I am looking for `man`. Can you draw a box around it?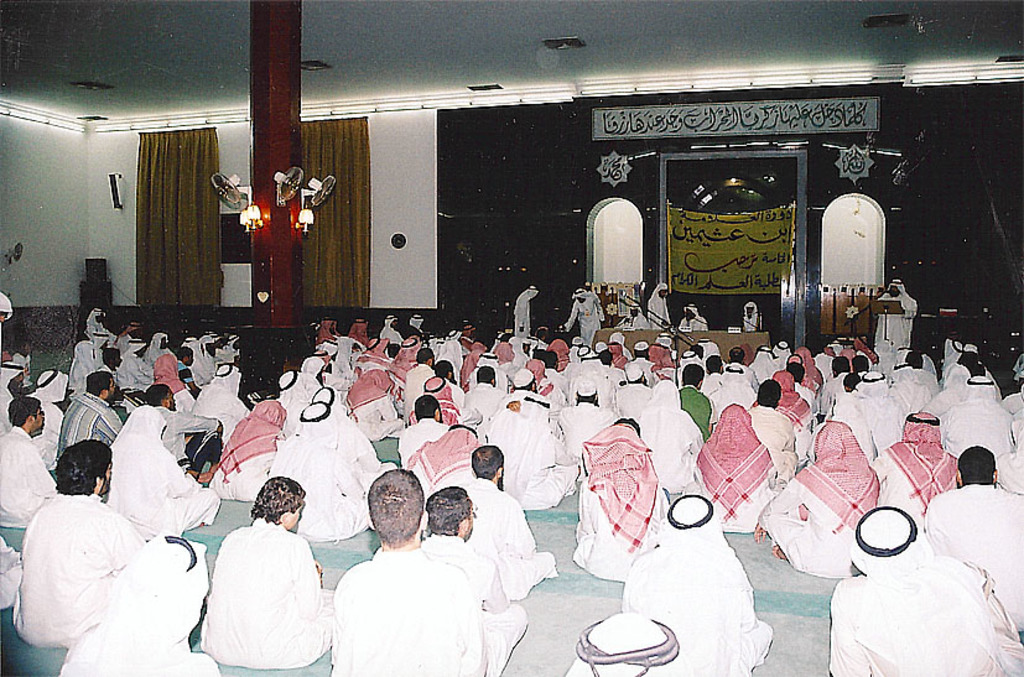
Sure, the bounding box is locate(625, 496, 778, 676).
